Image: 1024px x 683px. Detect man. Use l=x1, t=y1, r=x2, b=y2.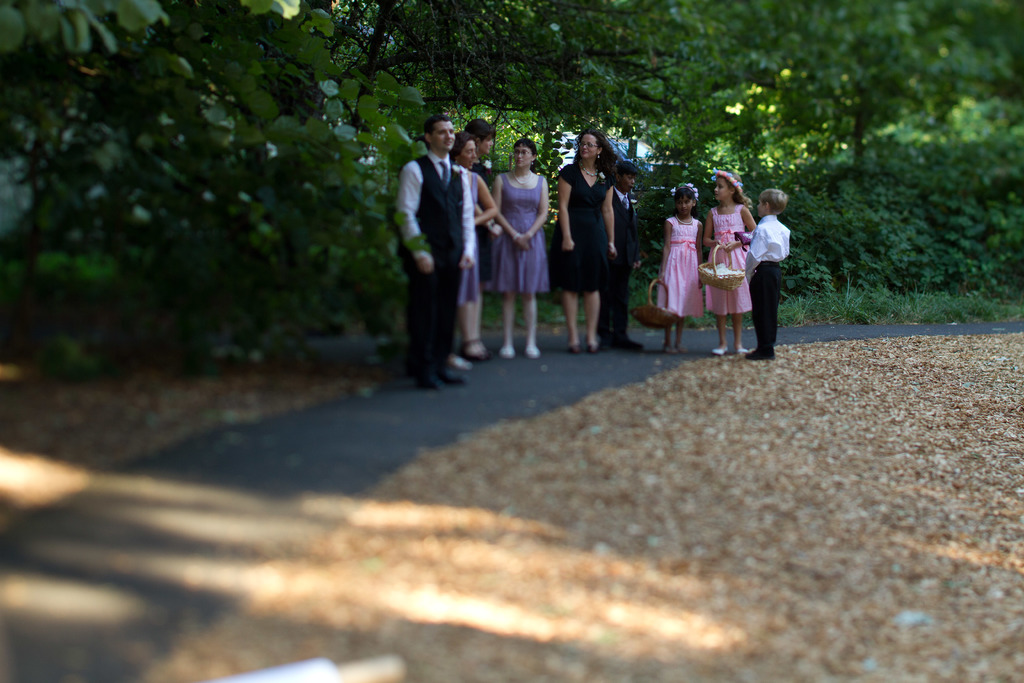
l=451, t=118, r=496, b=358.
